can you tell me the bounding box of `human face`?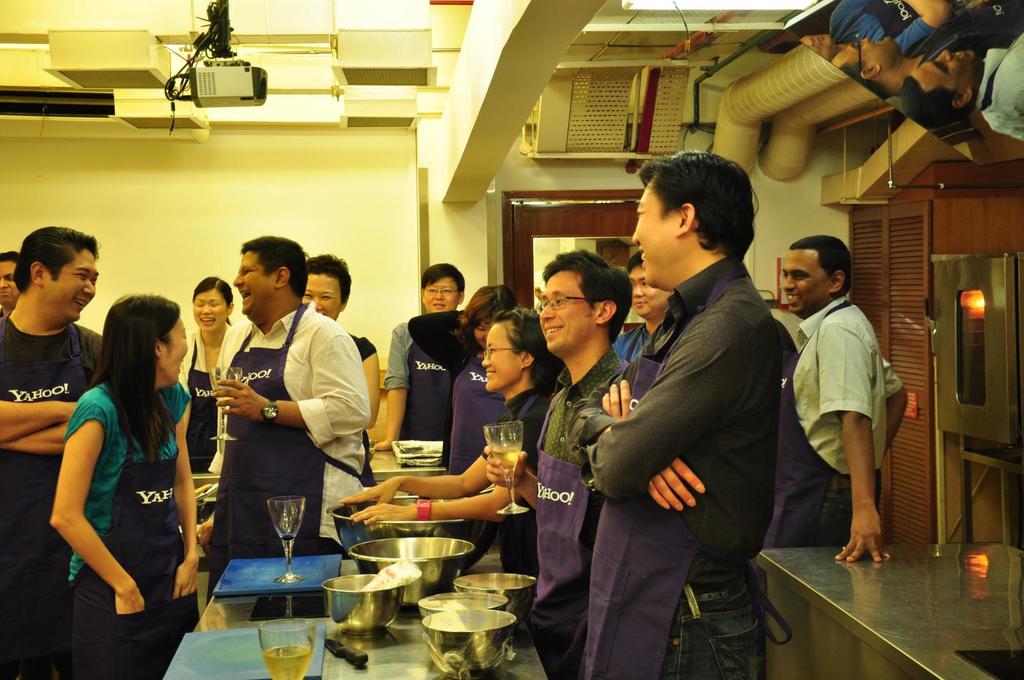
(1, 260, 19, 308).
